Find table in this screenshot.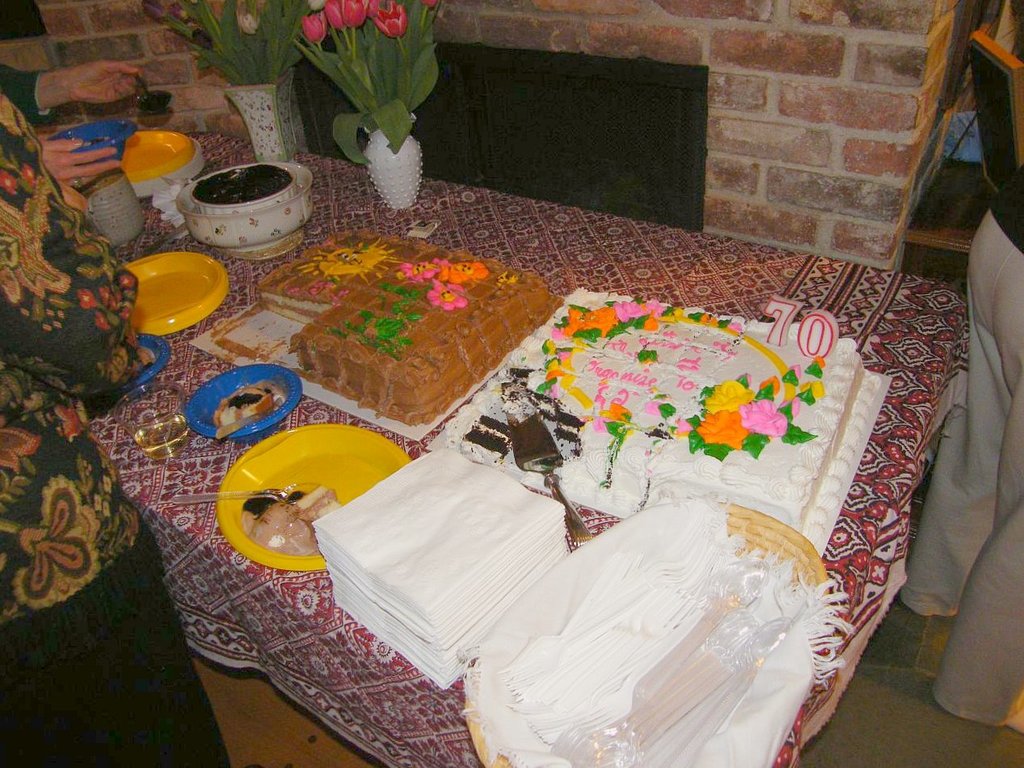
The bounding box for table is select_region(99, 81, 1000, 767).
